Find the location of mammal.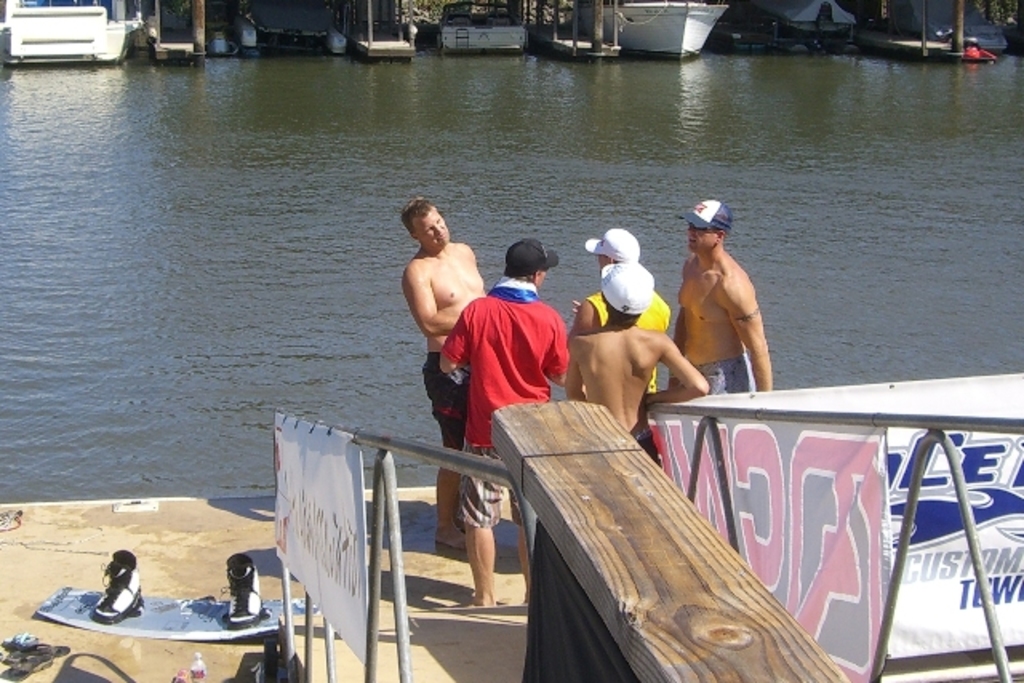
Location: <box>667,205,778,403</box>.
